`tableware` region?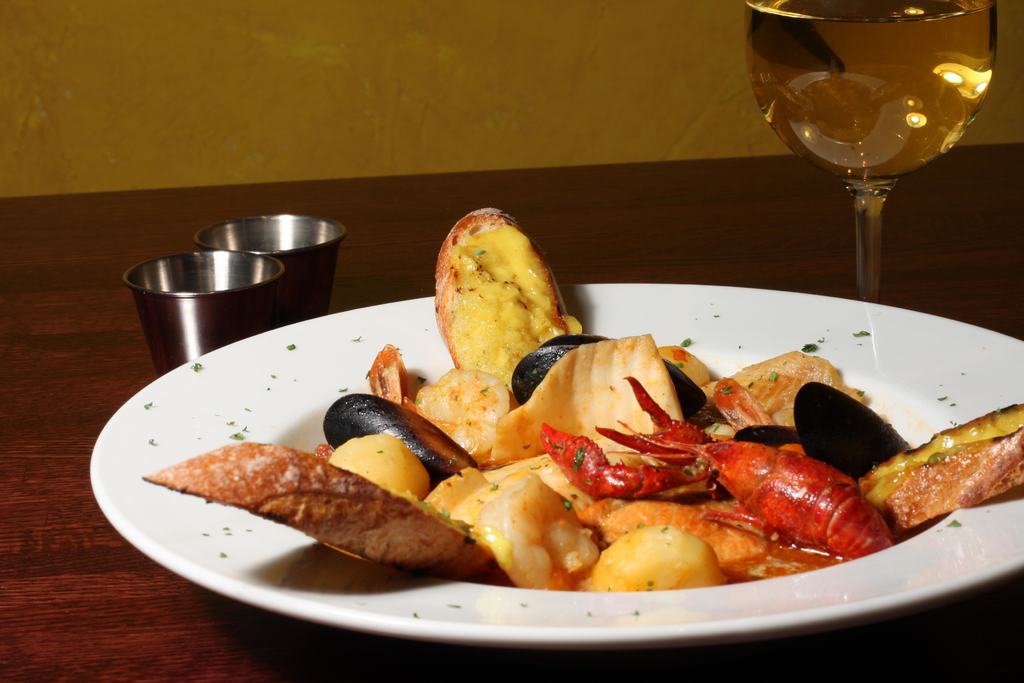
<region>749, 11, 1004, 334</region>
